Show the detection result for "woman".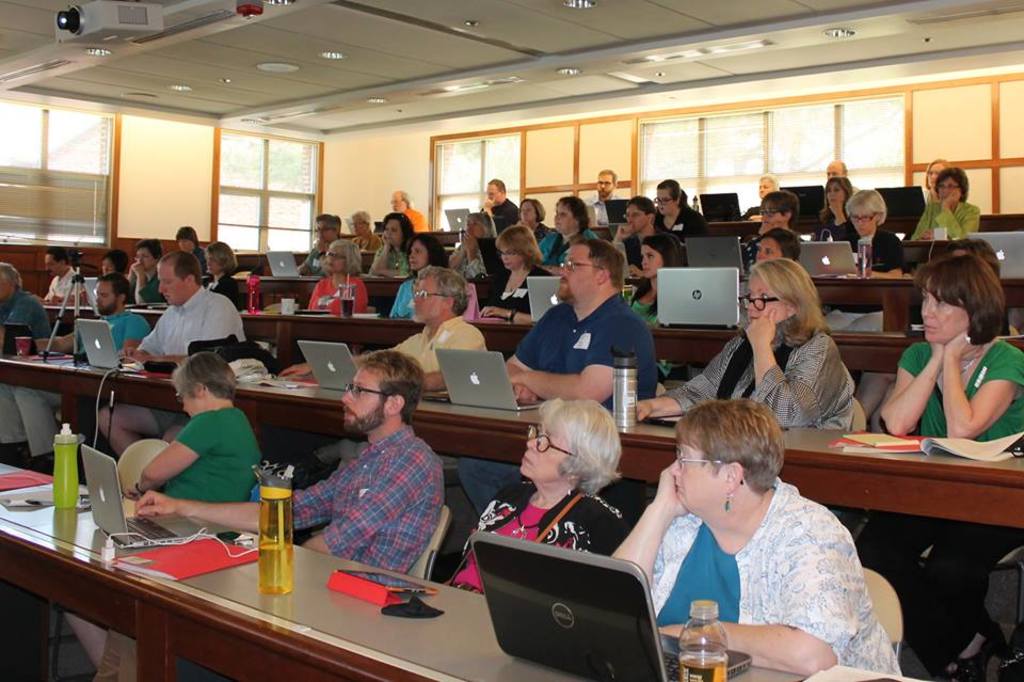
crop(60, 356, 268, 664).
